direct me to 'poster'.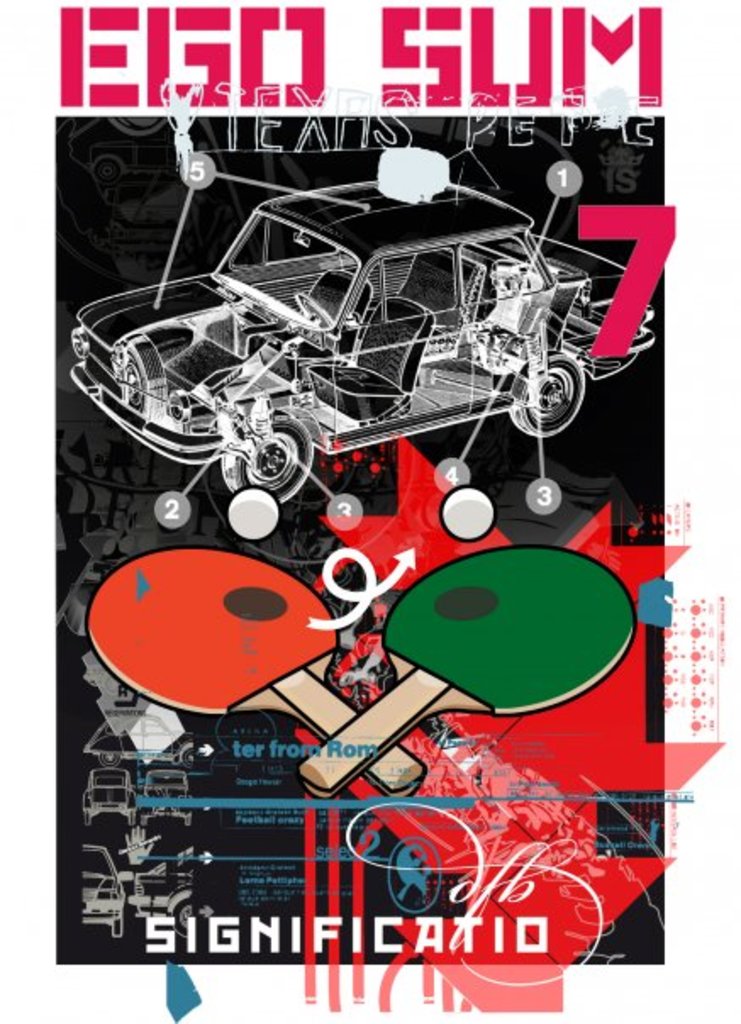
Direction: [0, 0, 739, 1022].
